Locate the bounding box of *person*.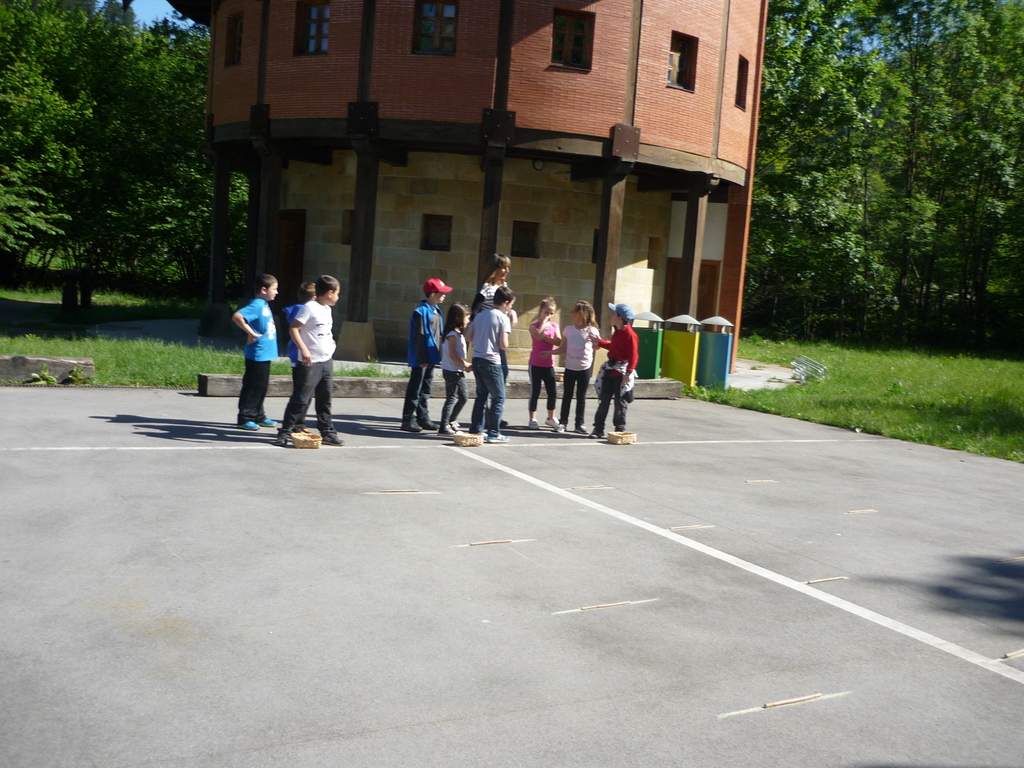
Bounding box: BBox(280, 273, 346, 450).
